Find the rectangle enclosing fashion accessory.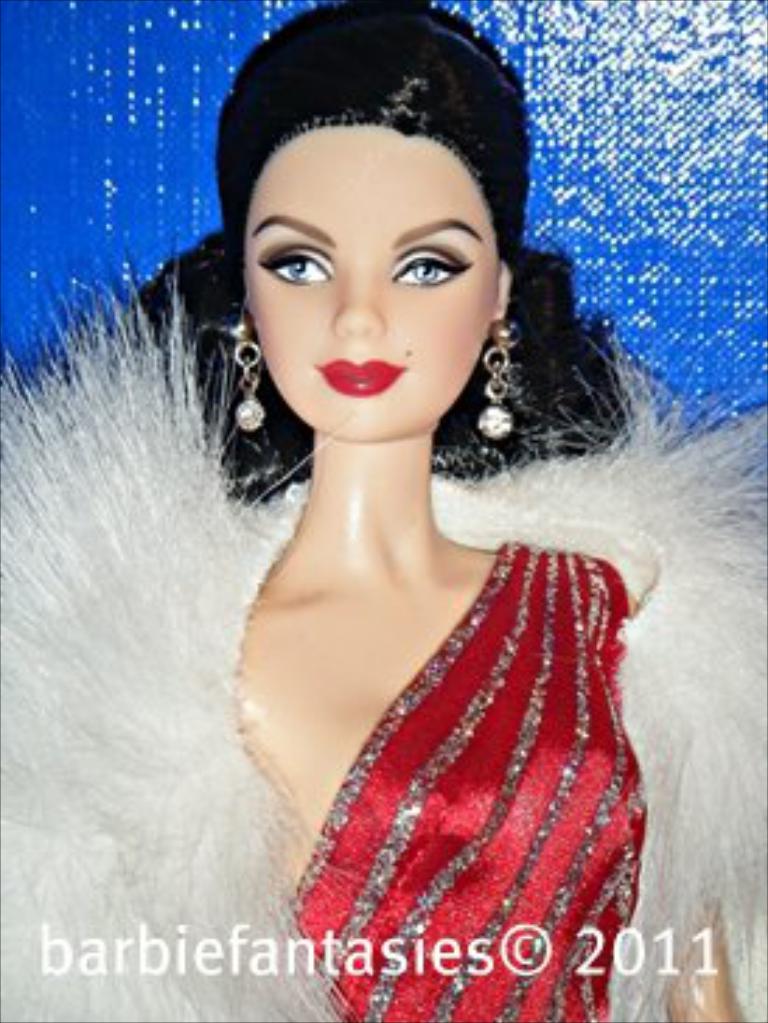
x1=474, y1=328, x2=527, y2=460.
